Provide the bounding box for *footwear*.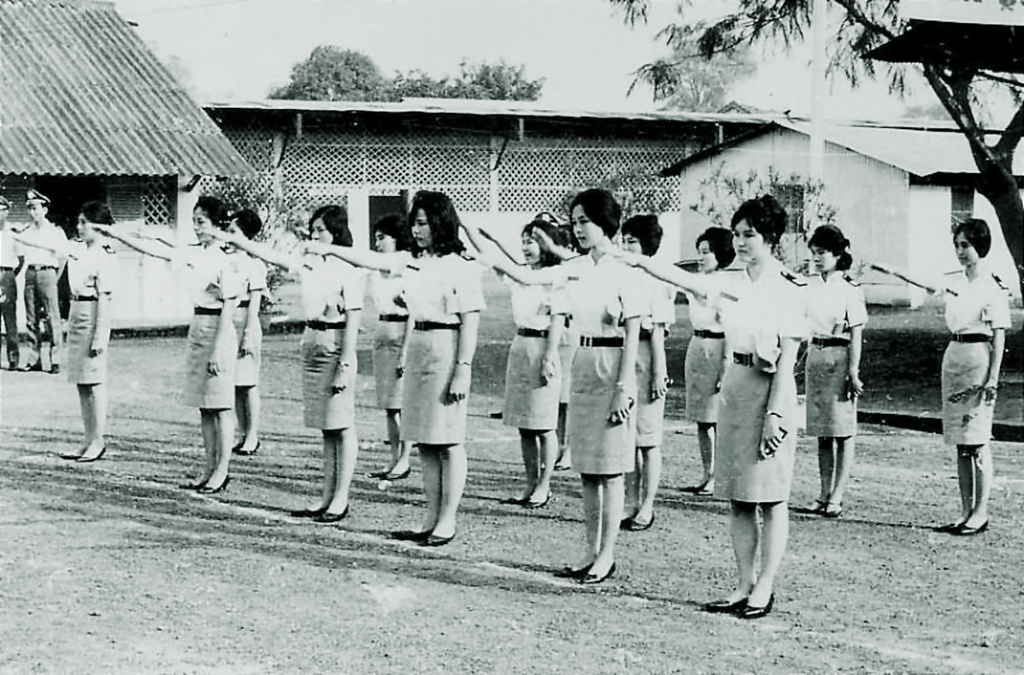
select_region(738, 594, 771, 620).
